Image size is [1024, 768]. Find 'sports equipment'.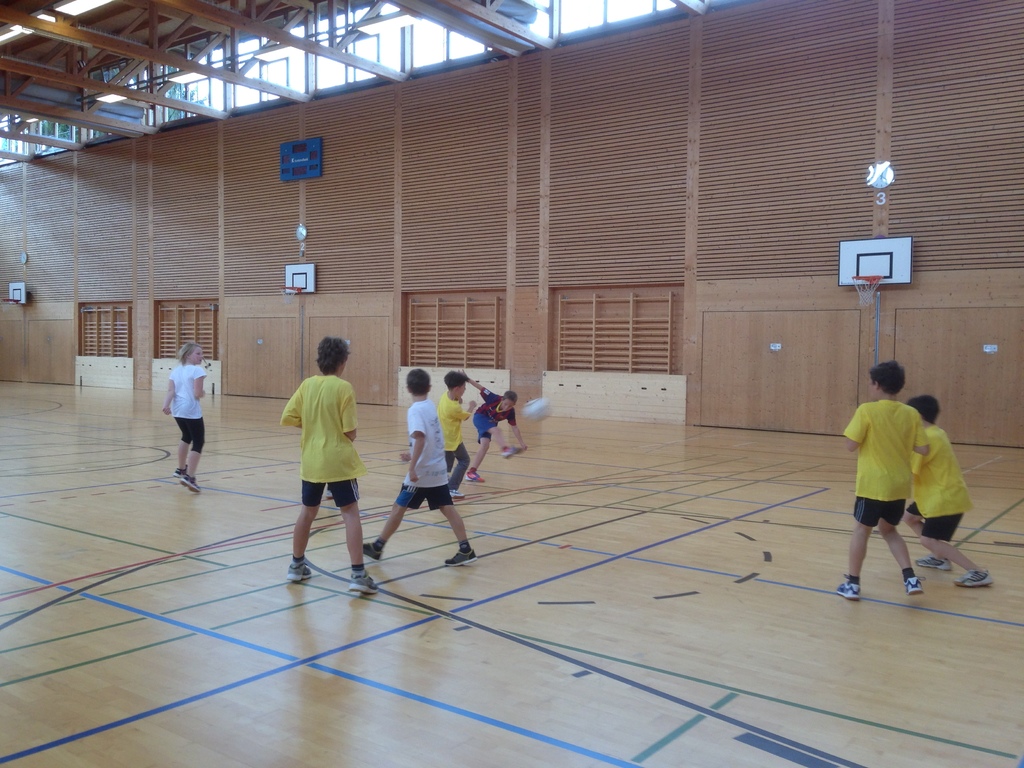
box=[446, 550, 475, 566].
